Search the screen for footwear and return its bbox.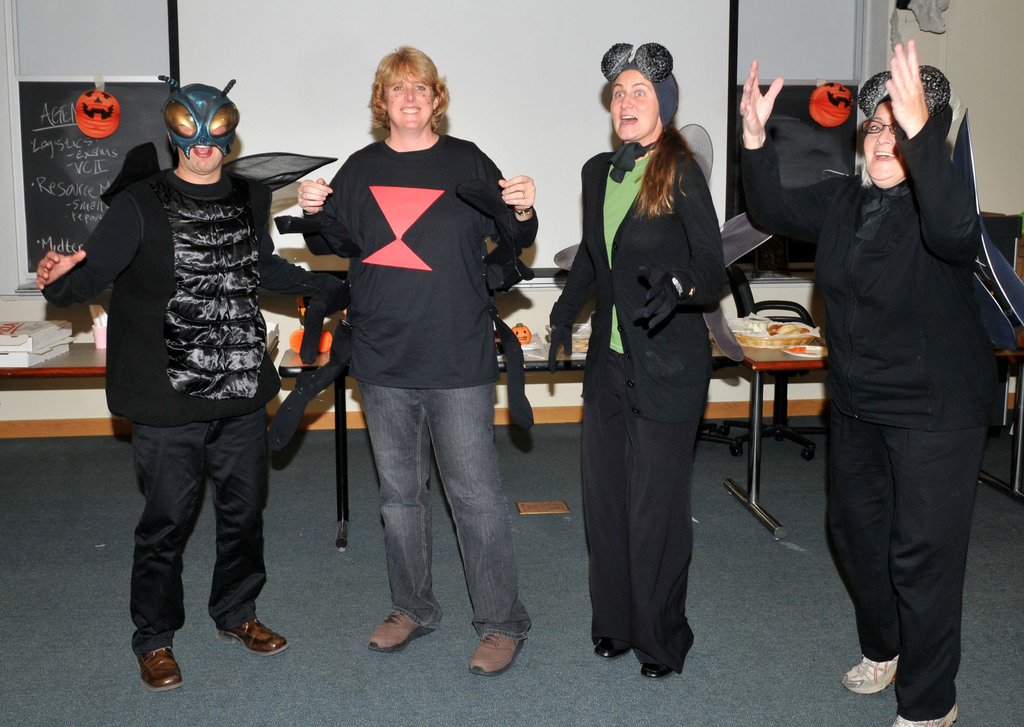
Found: (362,606,433,649).
